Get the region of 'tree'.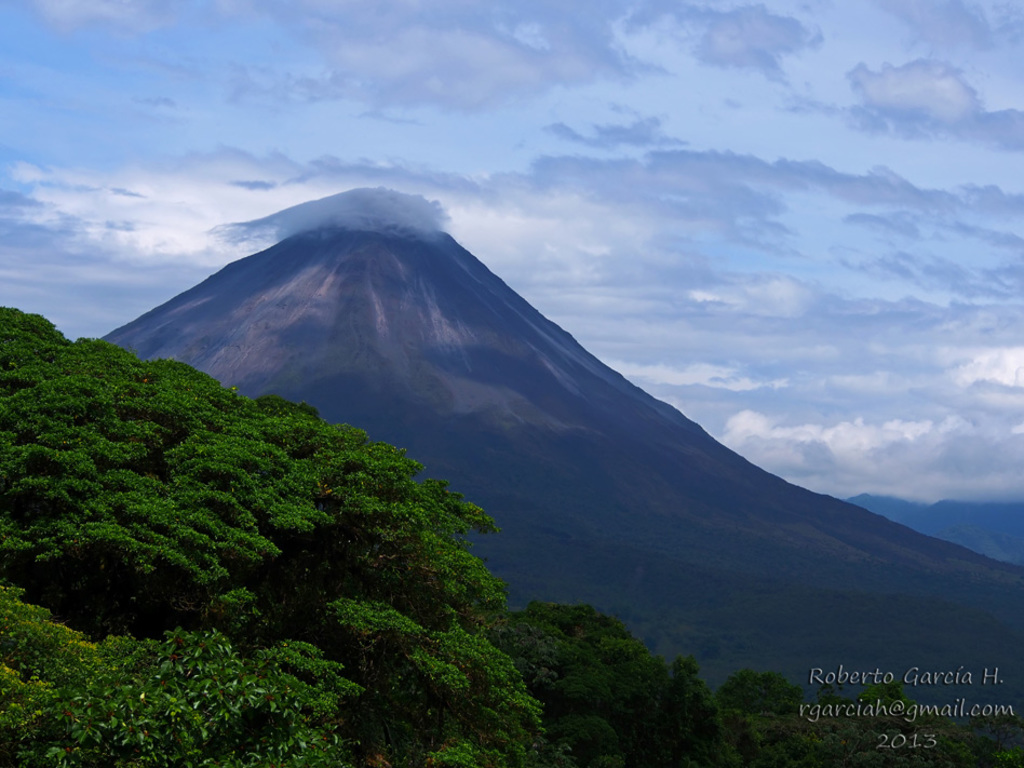
<region>306, 611, 440, 687</region>.
